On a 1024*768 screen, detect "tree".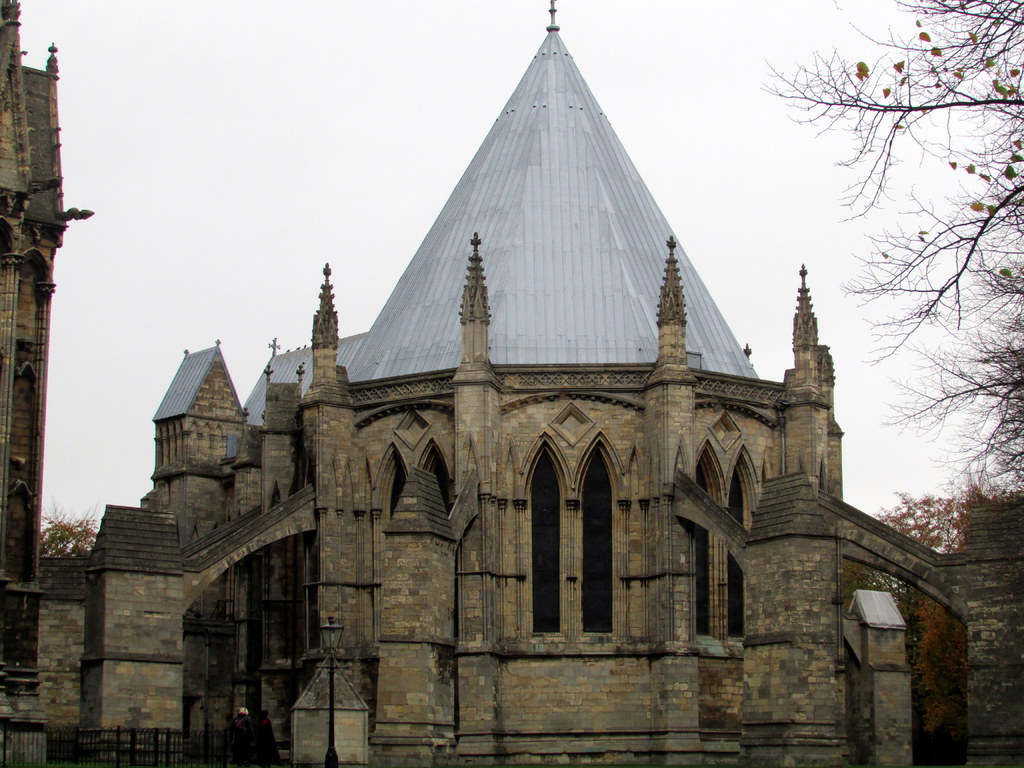
759:0:1023:607.
